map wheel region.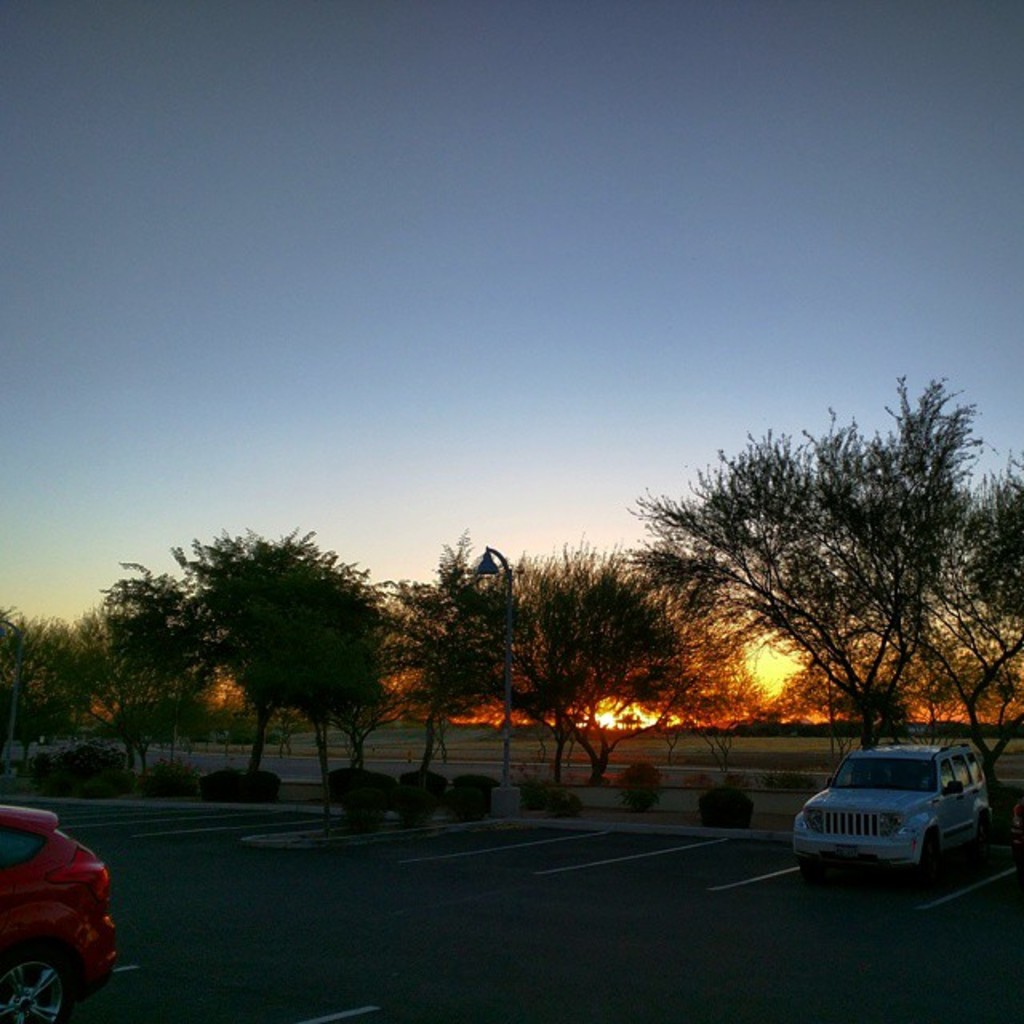
Mapped to select_region(912, 835, 941, 885).
